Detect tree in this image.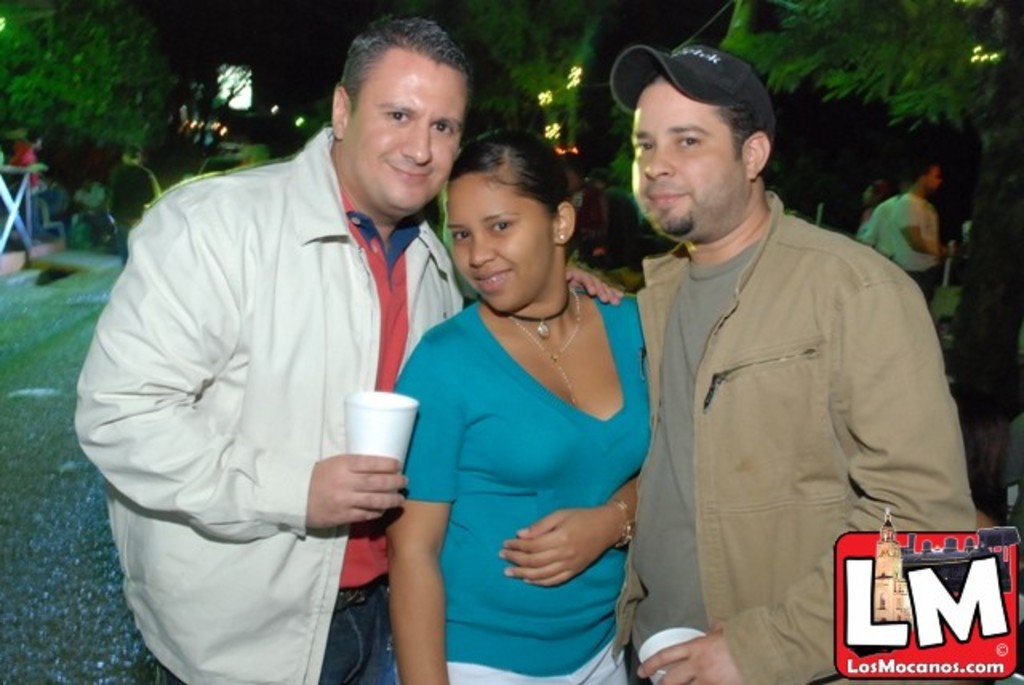
Detection: {"x1": 0, "y1": 8, "x2": 170, "y2": 242}.
